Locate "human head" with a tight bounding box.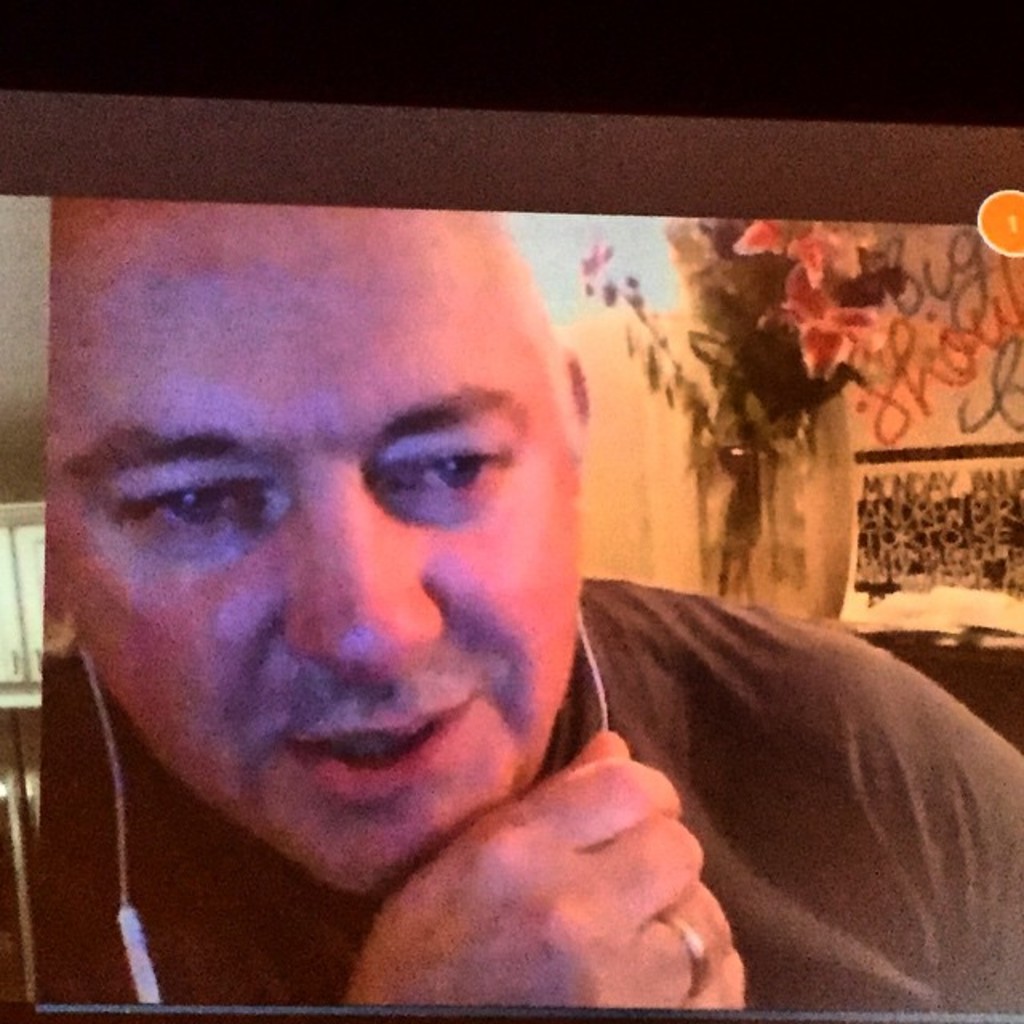
region(61, 211, 627, 843).
